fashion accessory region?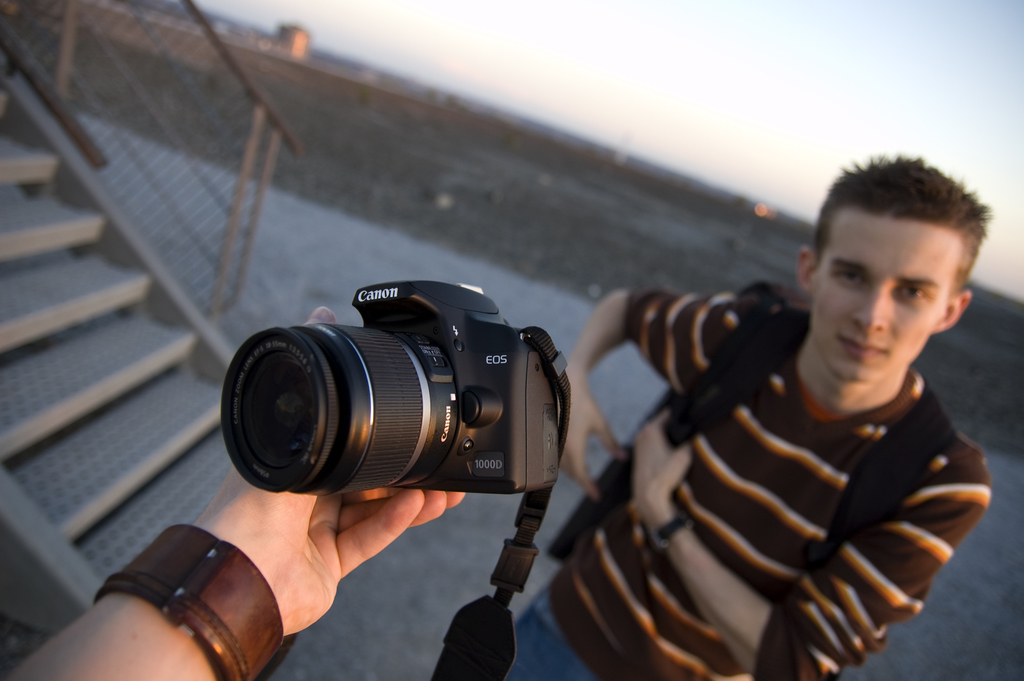
rect(90, 521, 291, 680)
